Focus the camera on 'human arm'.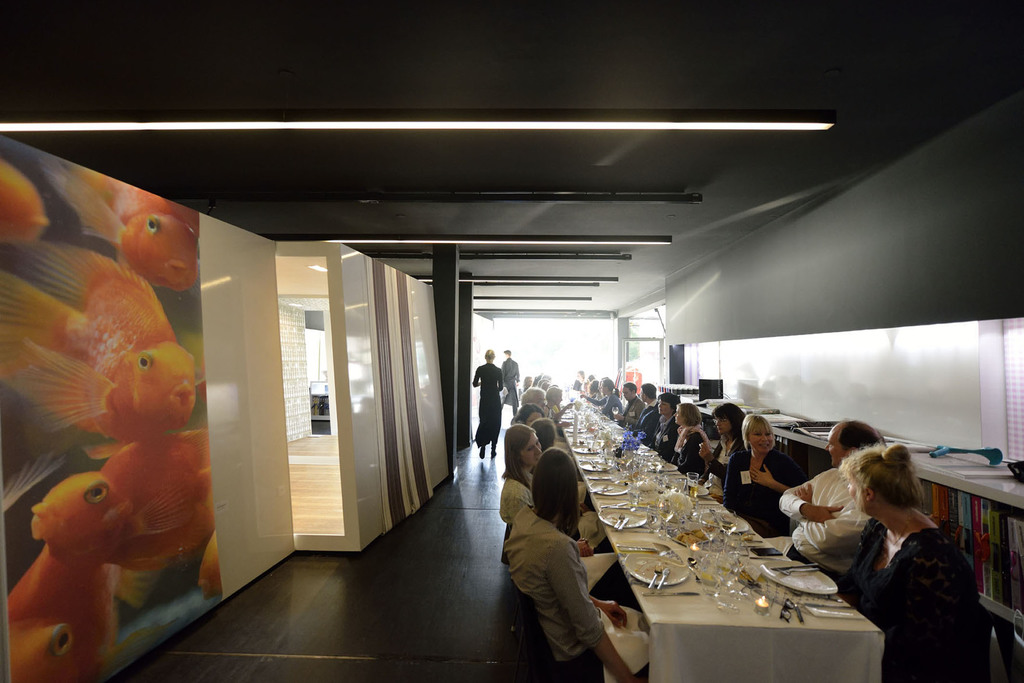
Focus region: (589,593,627,624).
